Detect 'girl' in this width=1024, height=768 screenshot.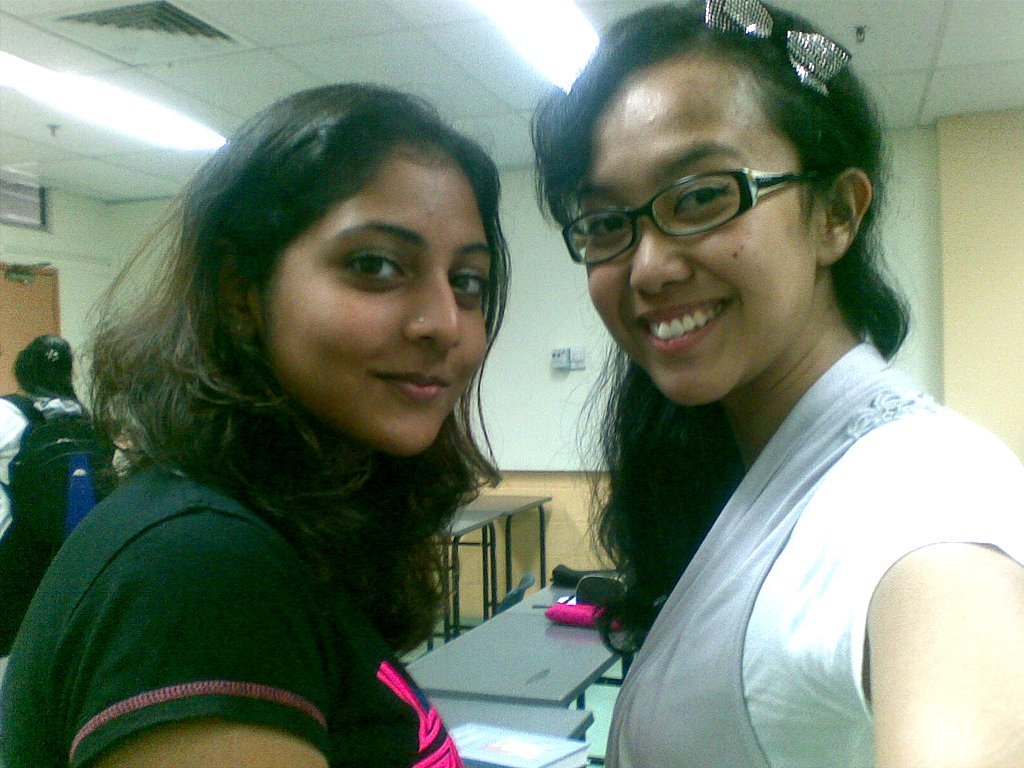
Detection: bbox=(4, 71, 517, 767).
